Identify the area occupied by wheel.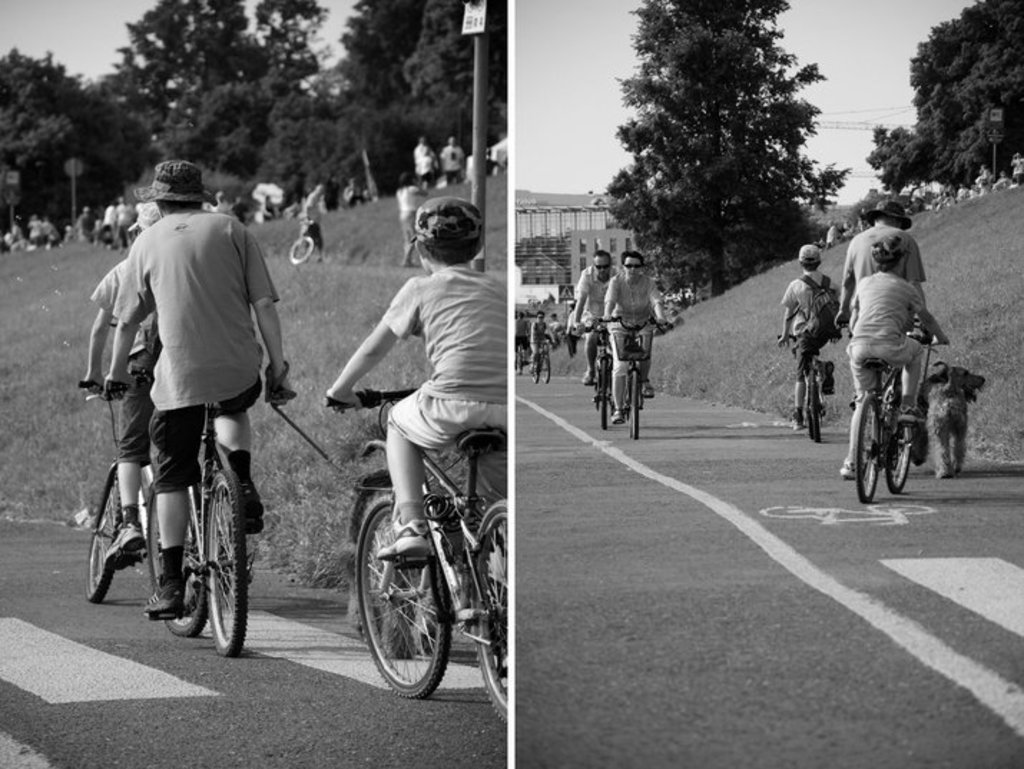
Area: select_region(86, 473, 125, 606).
